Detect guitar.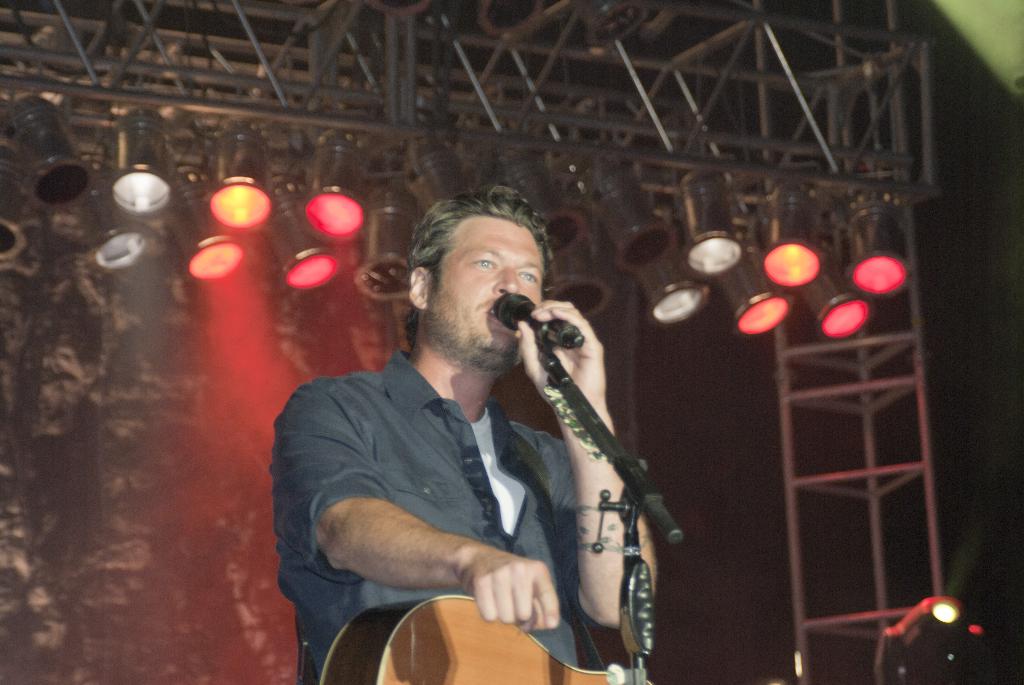
Detected at BBox(318, 585, 659, 677).
